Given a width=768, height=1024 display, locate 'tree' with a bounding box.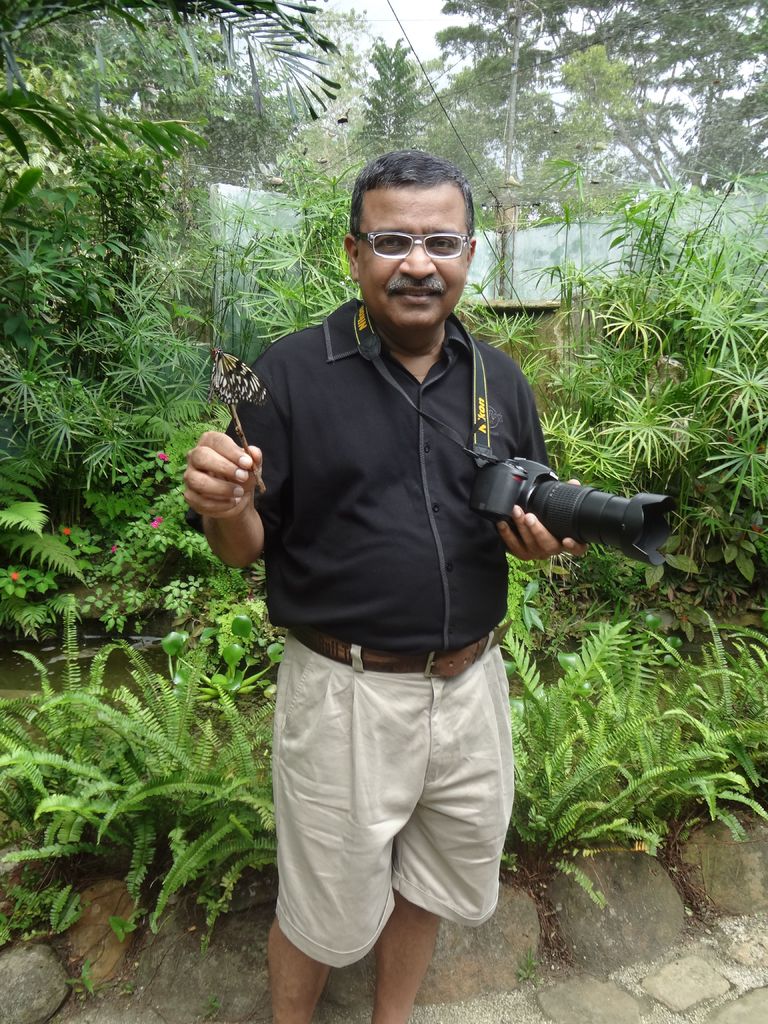
Located: [x1=469, y1=161, x2=767, y2=627].
